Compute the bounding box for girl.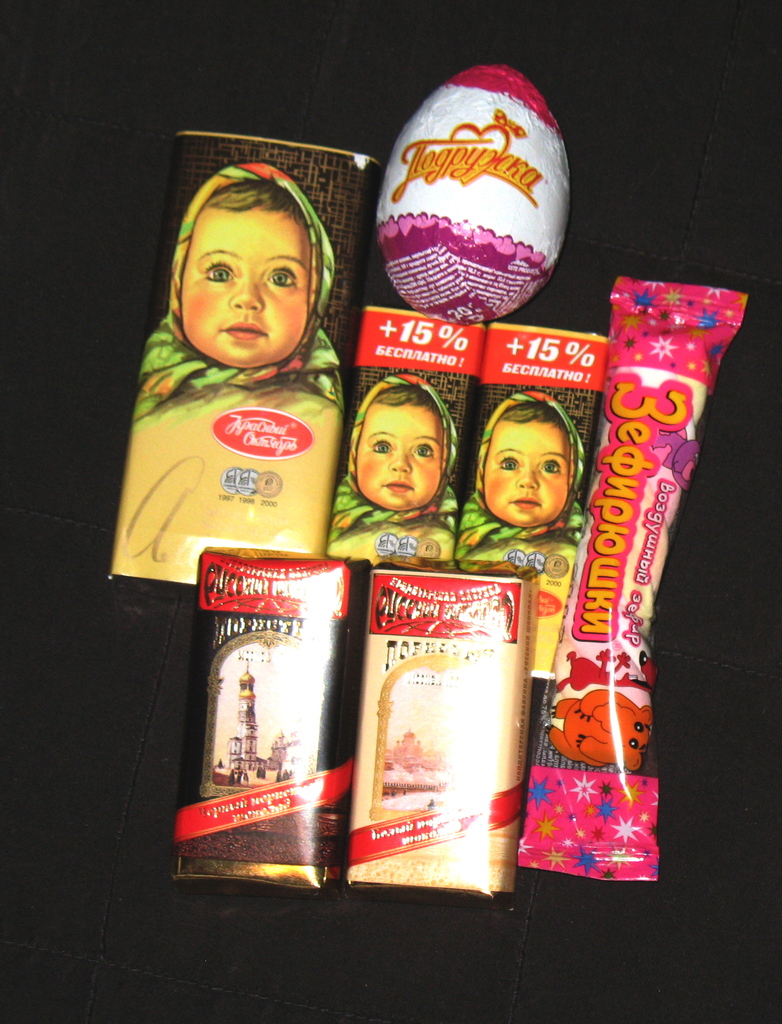
box=[327, 375, 452, 566].
